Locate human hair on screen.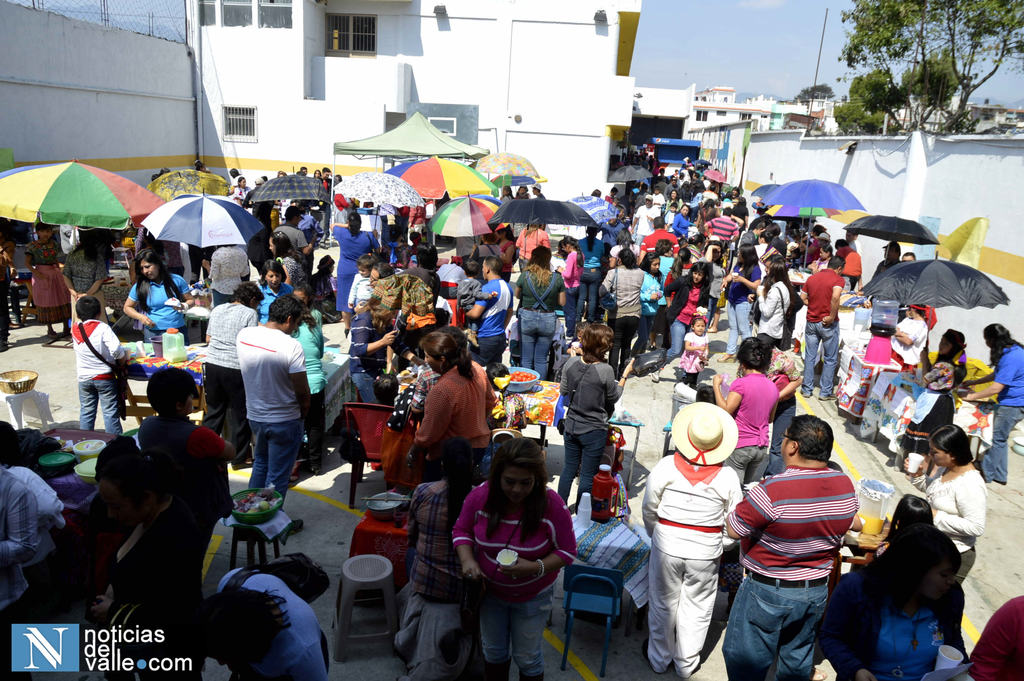
On screen at crop(925, 422, 975, 466).
